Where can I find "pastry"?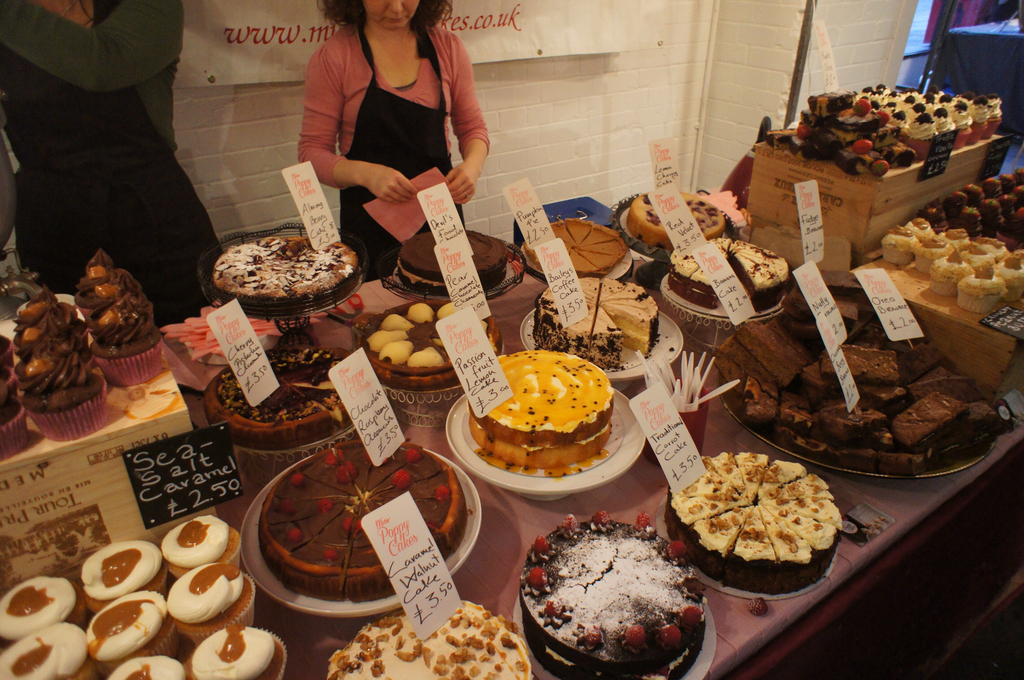
You can find it at 479/360/639/492.
